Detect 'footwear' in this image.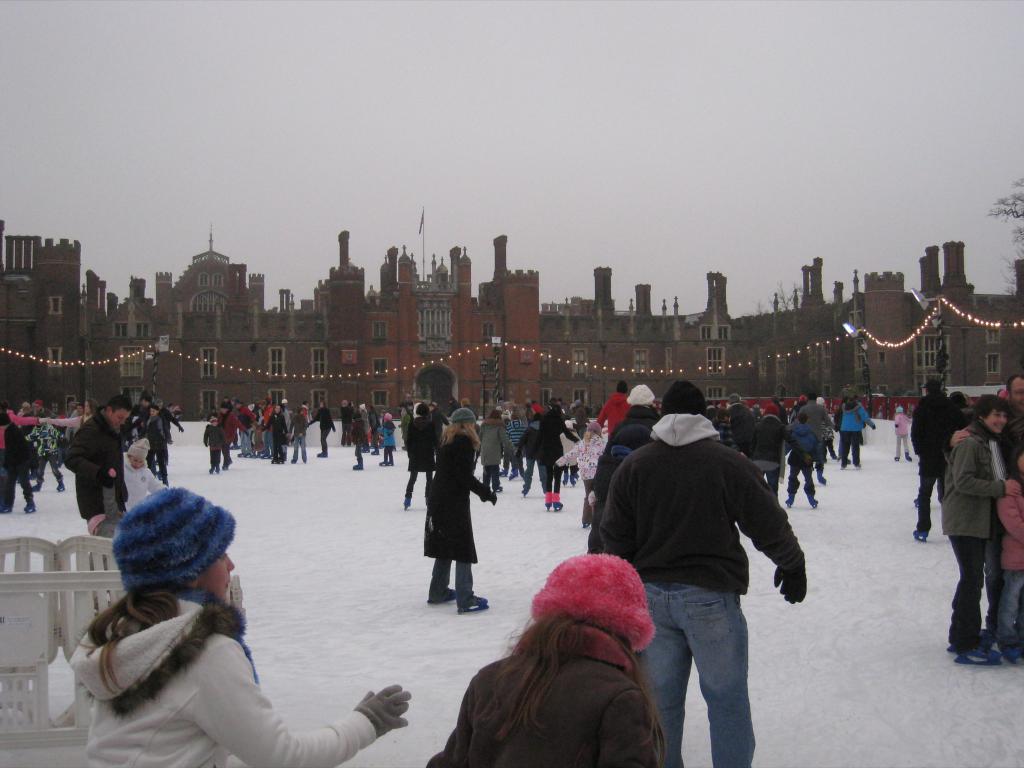
Detection: 562,476,568,483.
